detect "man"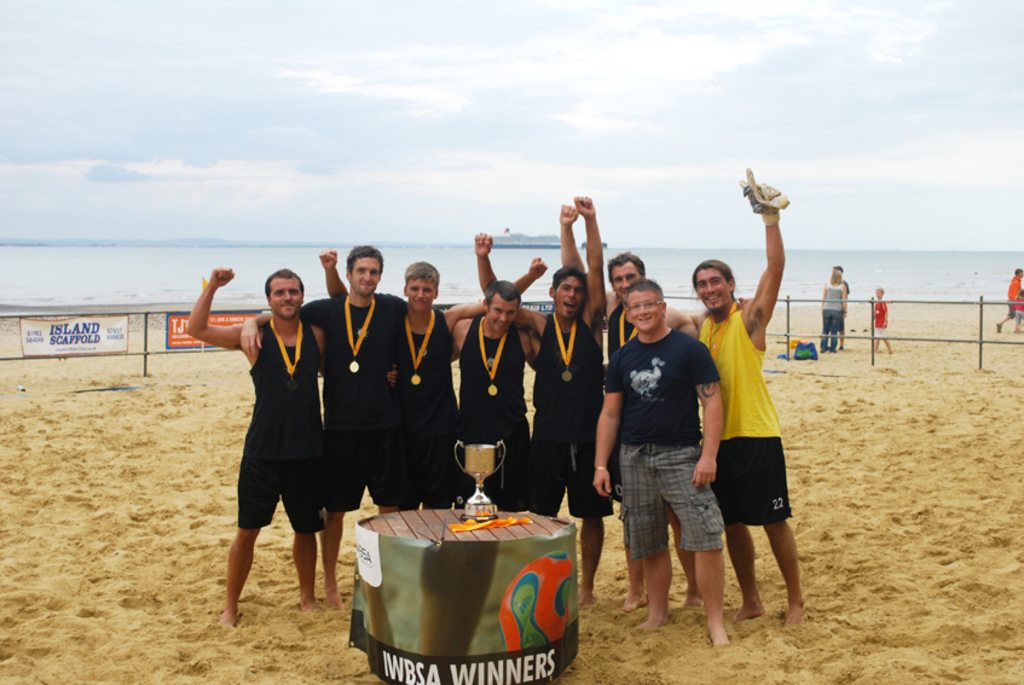
bbox=[582, 274, 734, 652]
